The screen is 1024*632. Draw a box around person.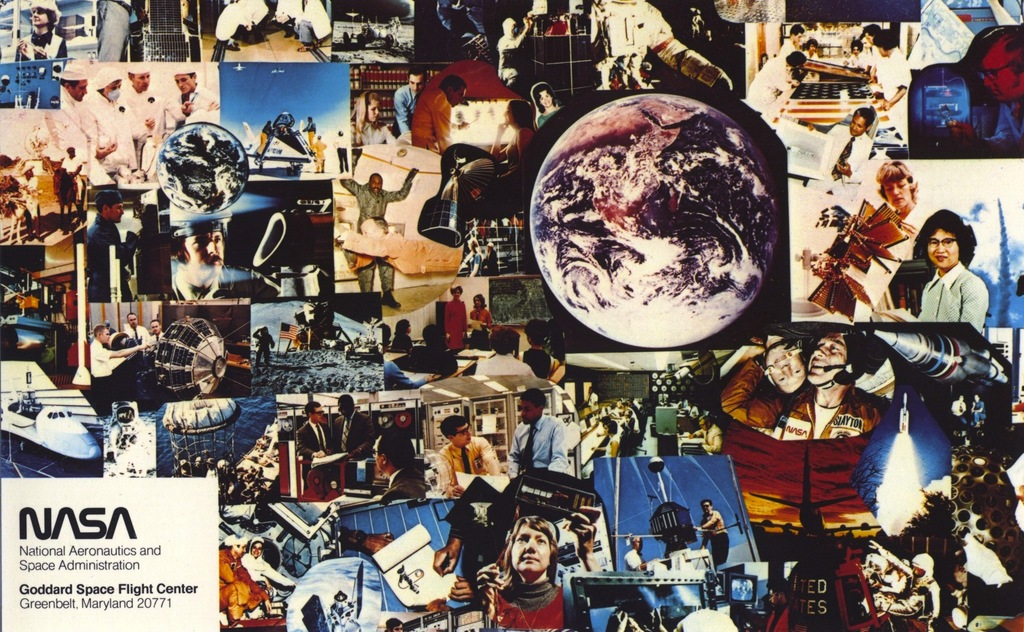
rect(688, 407, 723, 455).
